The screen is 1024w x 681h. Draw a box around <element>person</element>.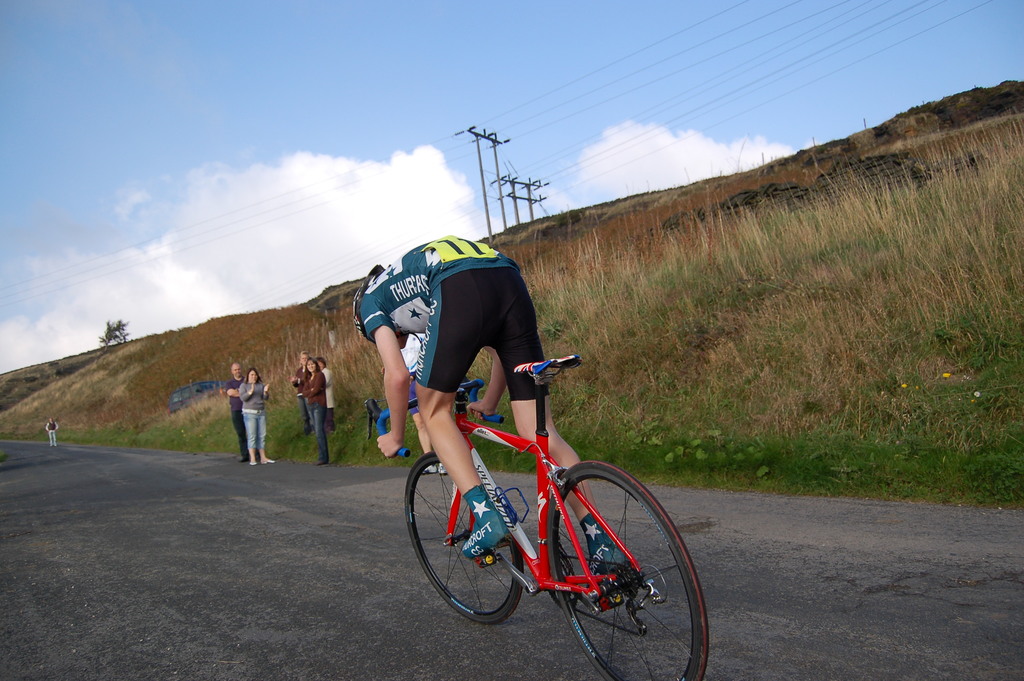
(x1=378, y1=331, x2=448, y2=476).
